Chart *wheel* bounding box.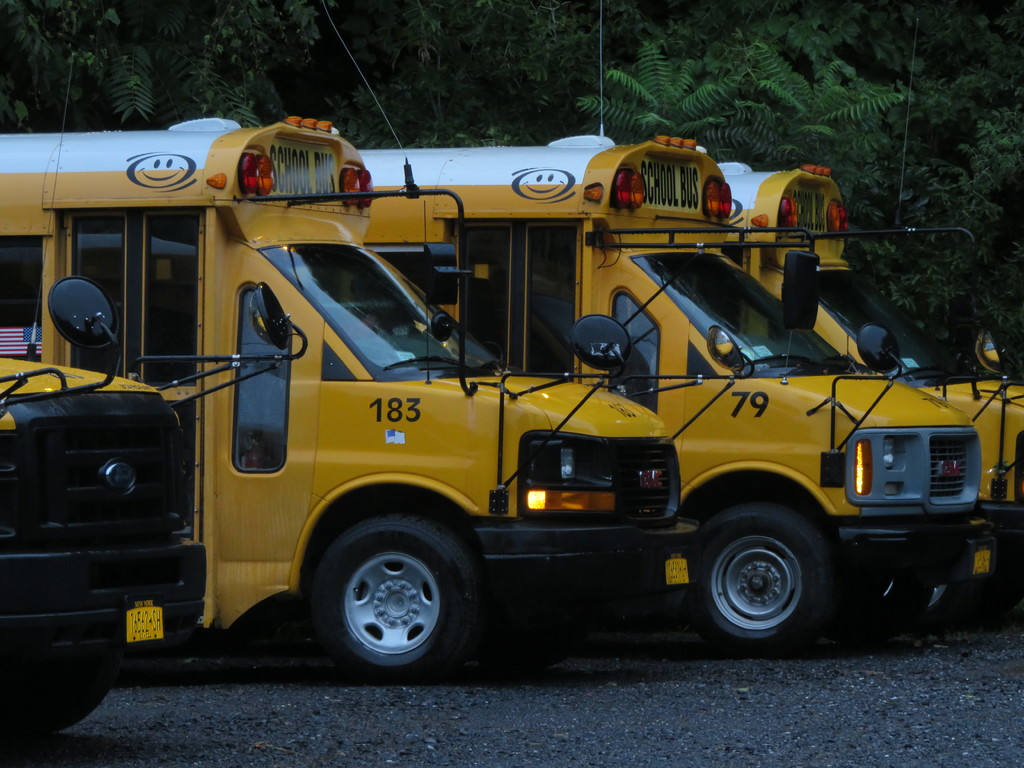
Charted: 913/582/971/634.
